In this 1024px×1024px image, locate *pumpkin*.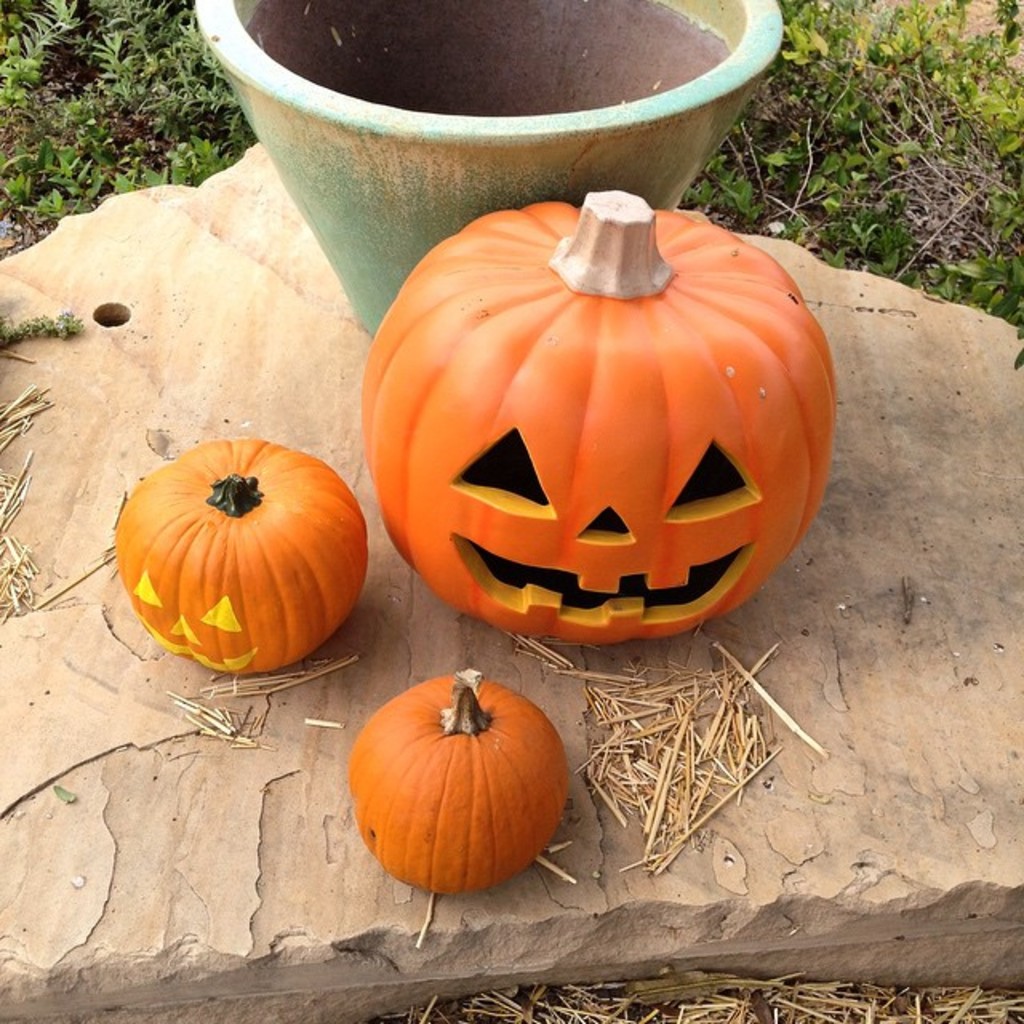
Bounding box: rect(349, 669, 568, 891).
